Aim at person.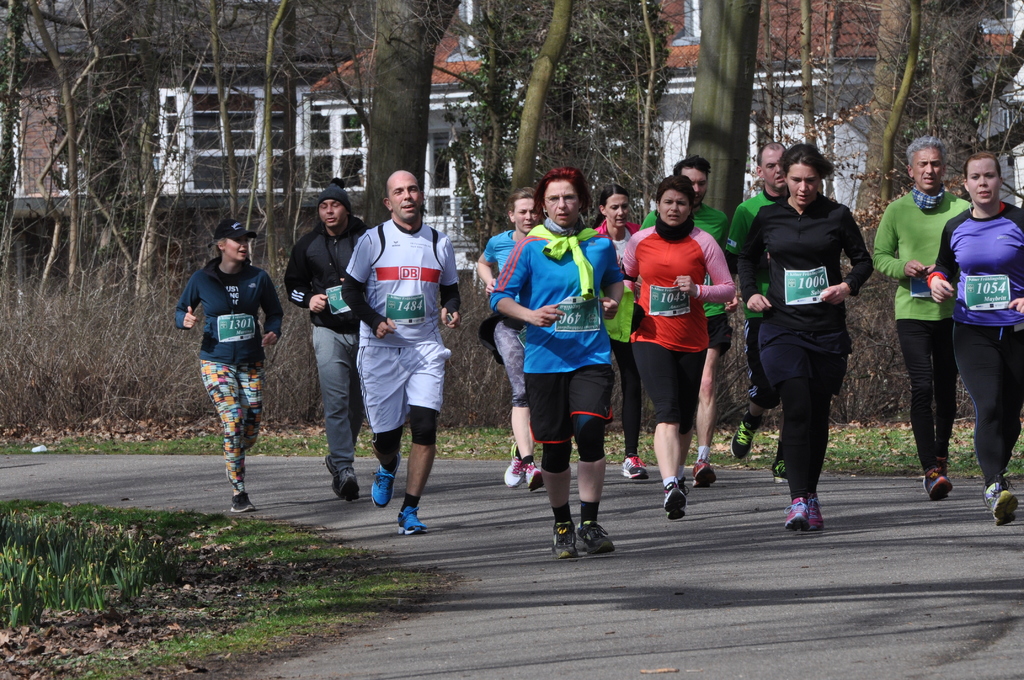
Aimed at pyautogui.locateOnScreen(483, 193, 532, 494).
